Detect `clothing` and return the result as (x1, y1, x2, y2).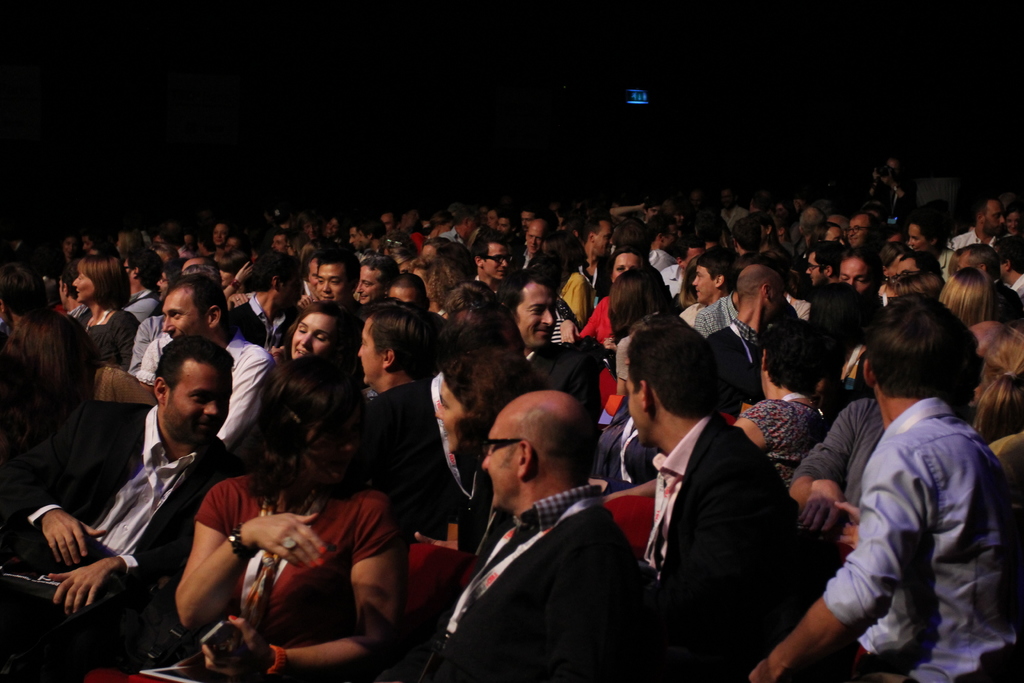
(7, 399, 229, 670).
